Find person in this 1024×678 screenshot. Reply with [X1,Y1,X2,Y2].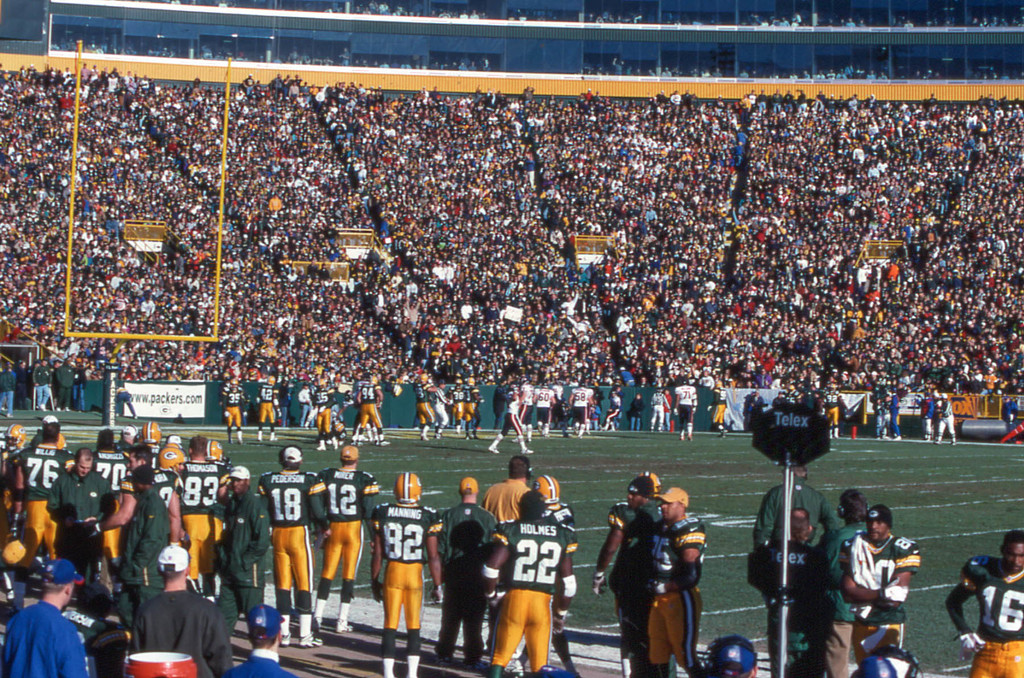
[858,490,919,659].
